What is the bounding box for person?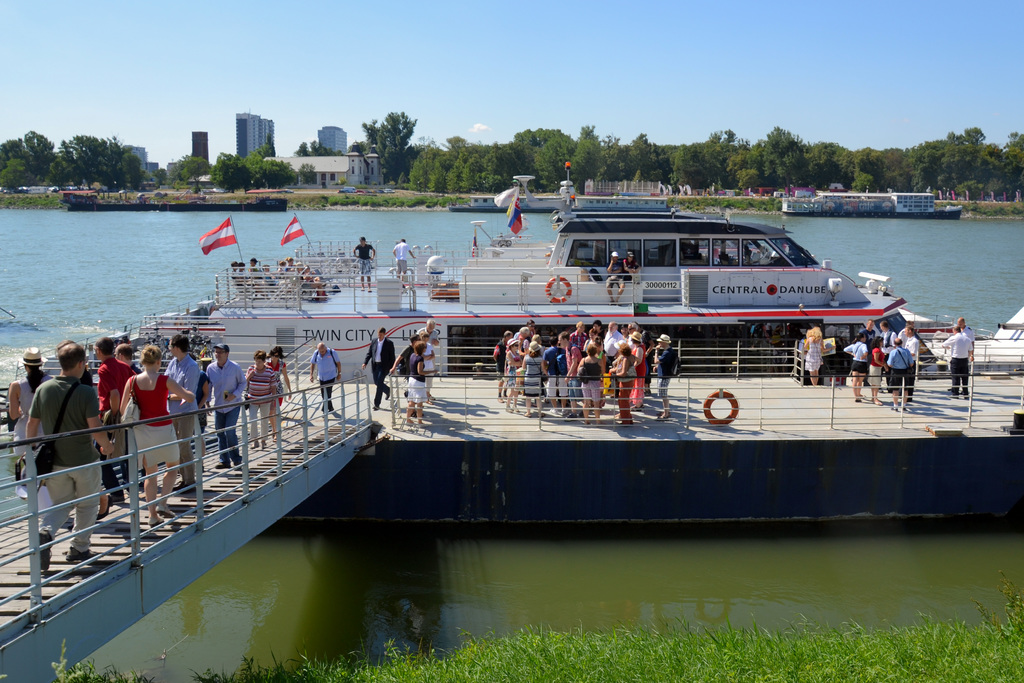
622,328,650,406.
